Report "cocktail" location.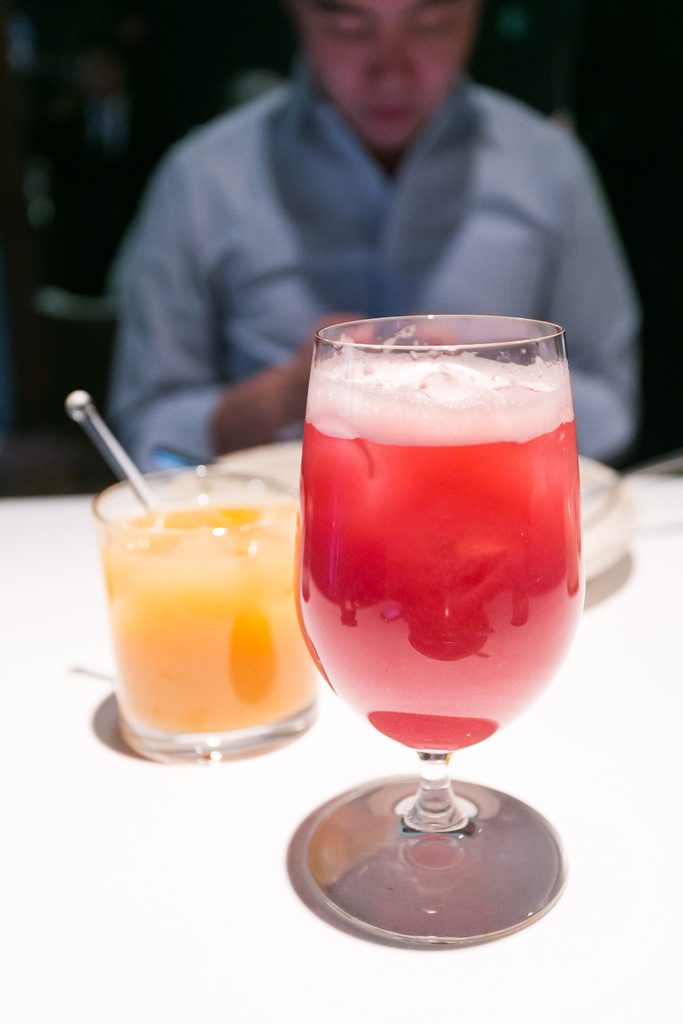
Report: [left=297, top=300, right=589, bottom=937].
